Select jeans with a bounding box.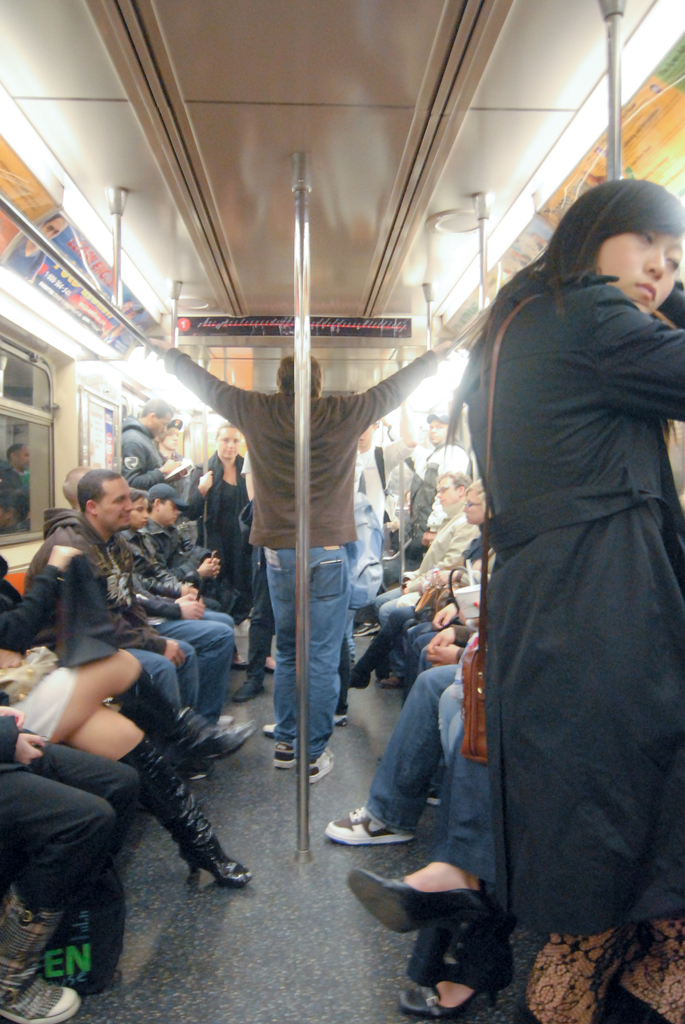
(x1=437, y1=686, x2=467, y2=762).
